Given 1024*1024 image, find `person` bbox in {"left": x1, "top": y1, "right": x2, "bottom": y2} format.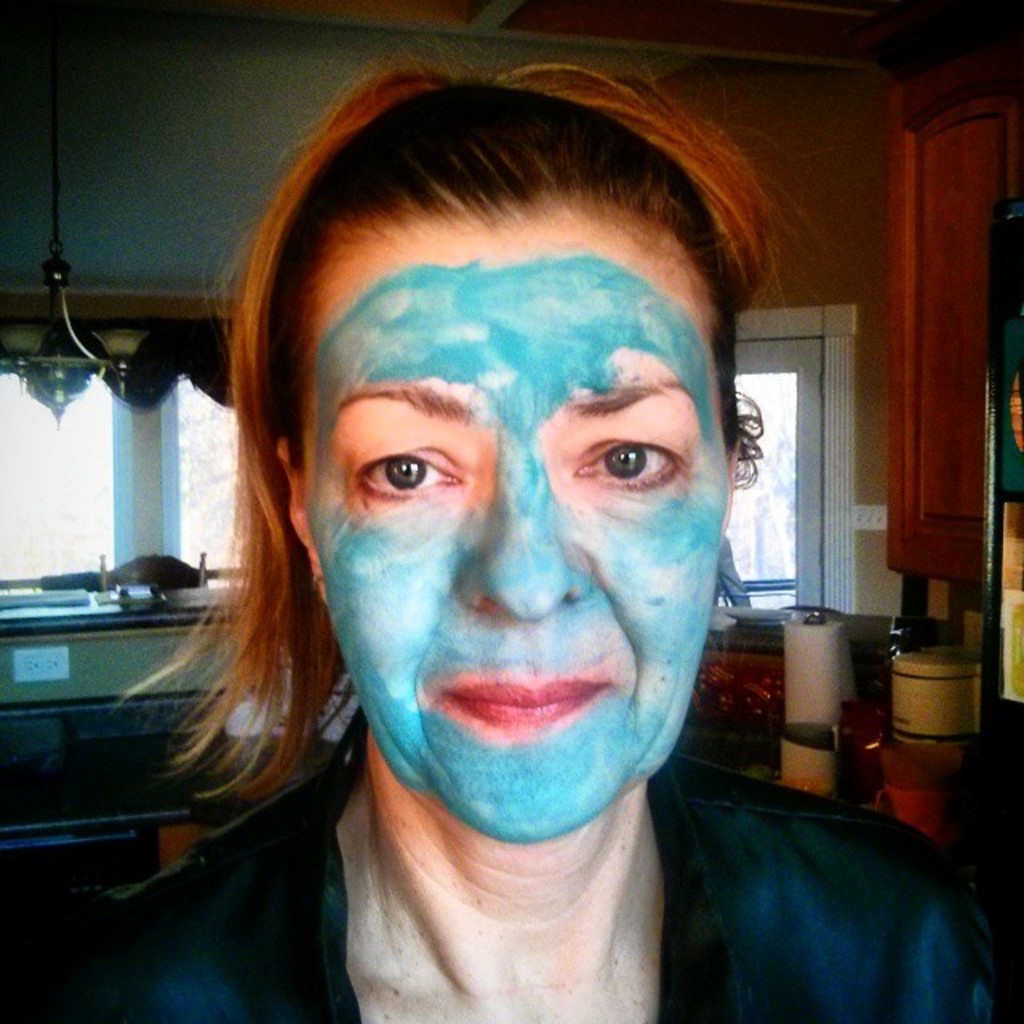
{"left": 0, "top": 13, "right": 1014, "bottom": 1022}.
